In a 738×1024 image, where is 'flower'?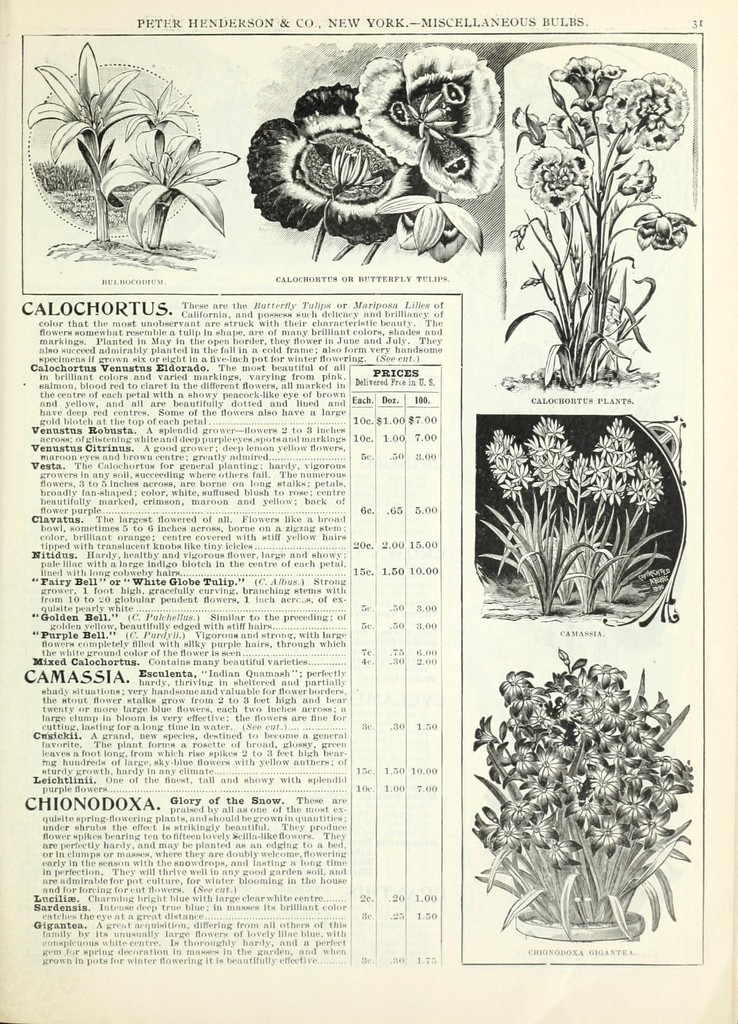
box(601, 70, 696, 153).
